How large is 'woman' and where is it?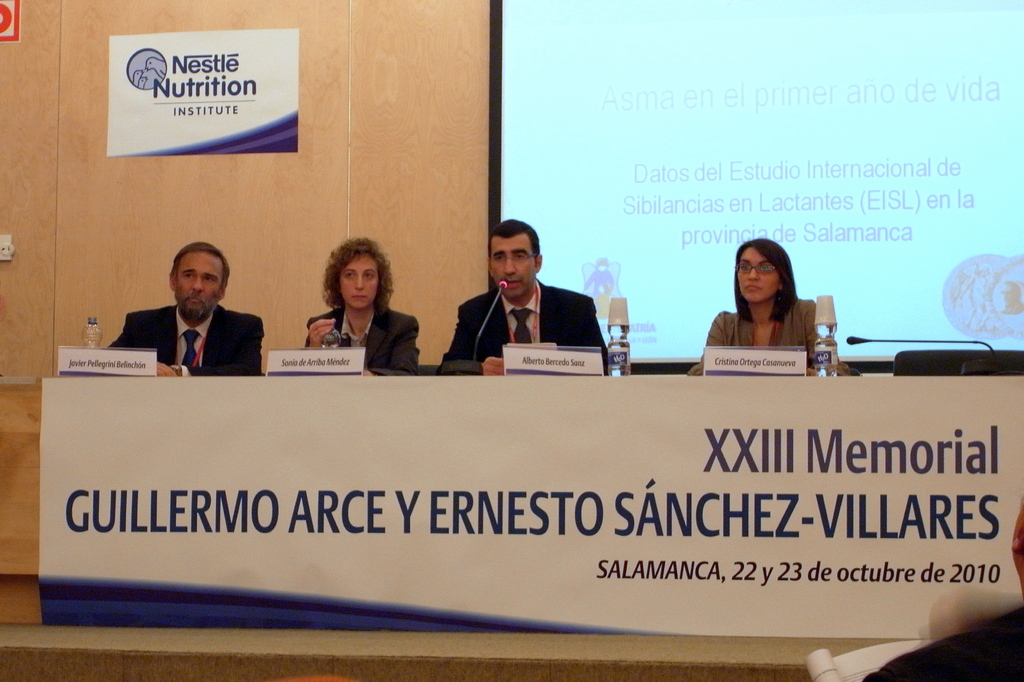
Bounding box: [294,234,419,369].
